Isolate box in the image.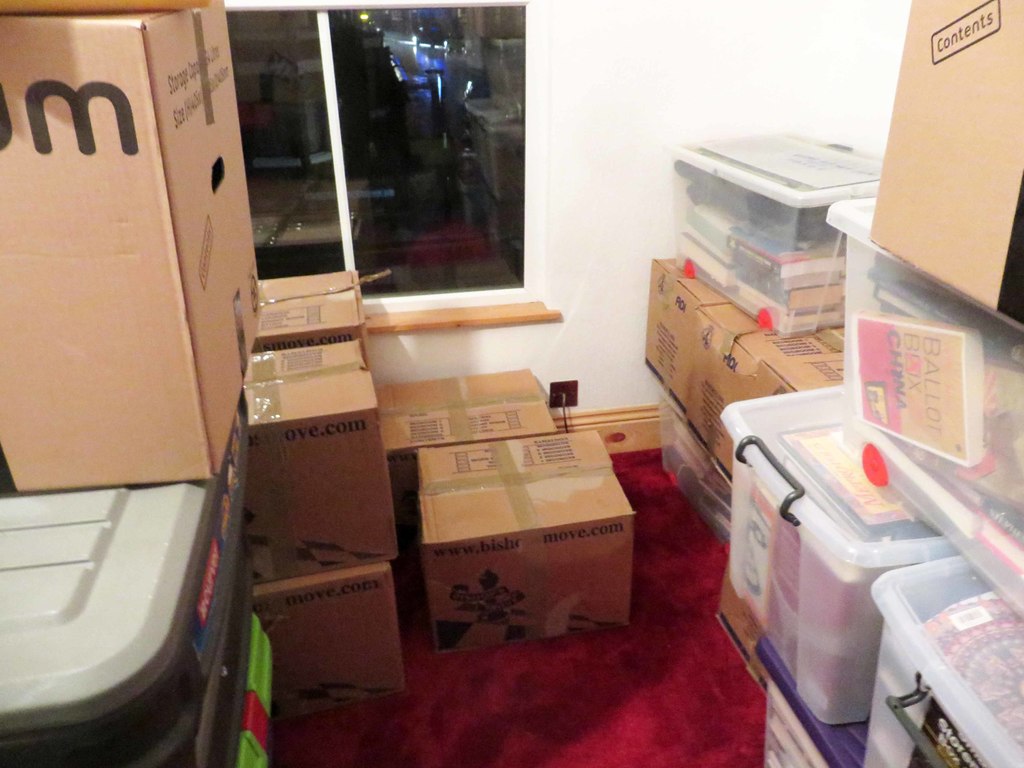
Isolated region: (x1=870, y1=557, x2=1023, y2=767).
